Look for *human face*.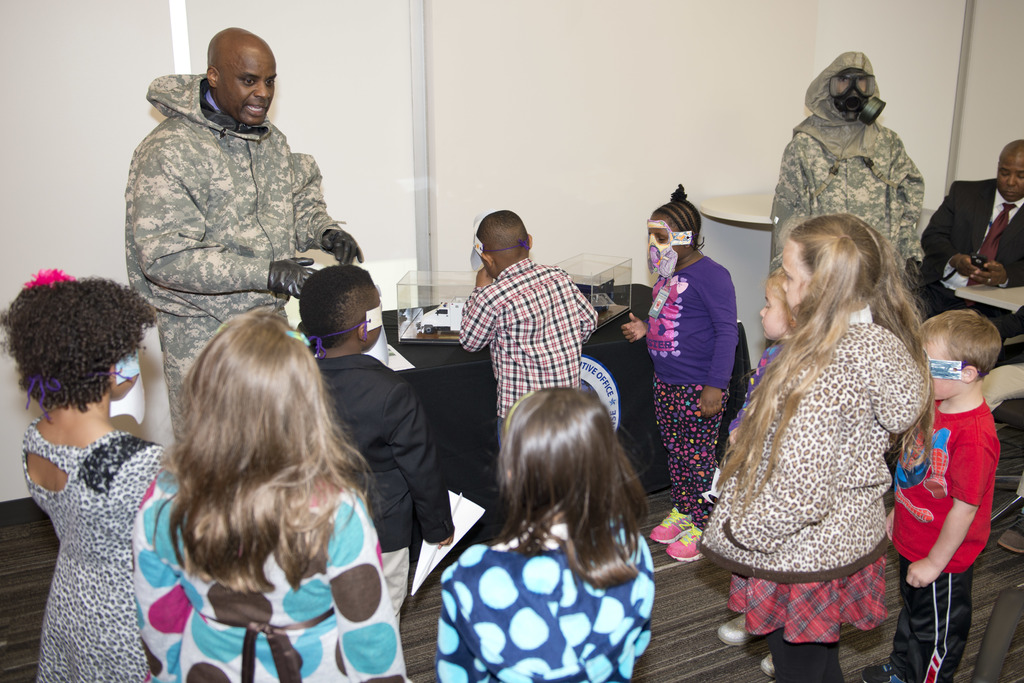
Found: box(225, 50, 272, 128).
